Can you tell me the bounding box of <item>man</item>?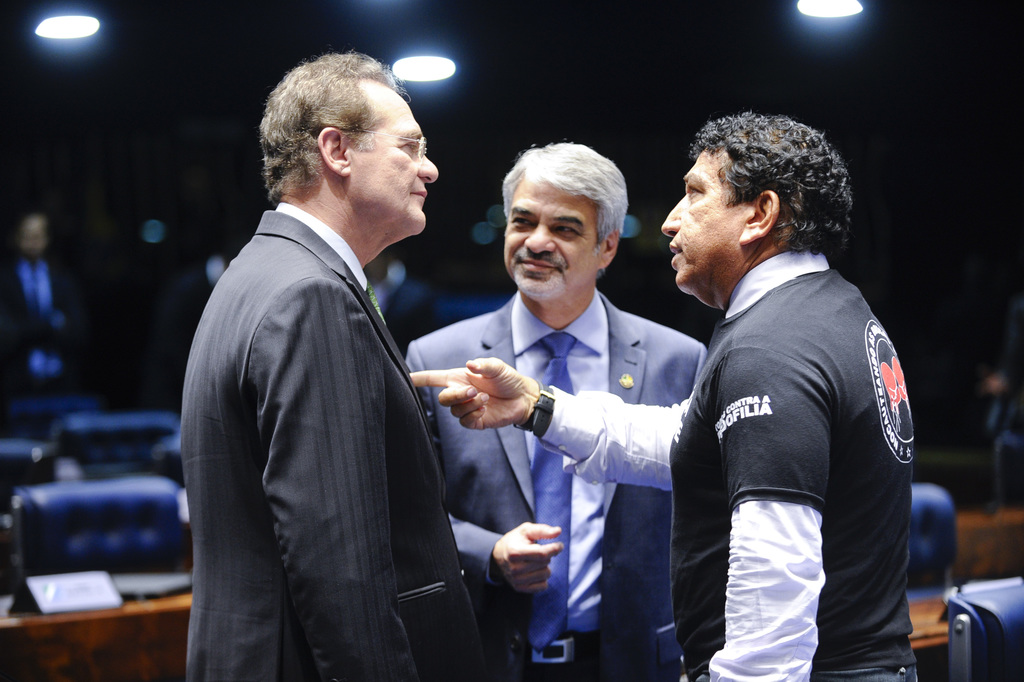
locate(177, 46, 484, 681).
